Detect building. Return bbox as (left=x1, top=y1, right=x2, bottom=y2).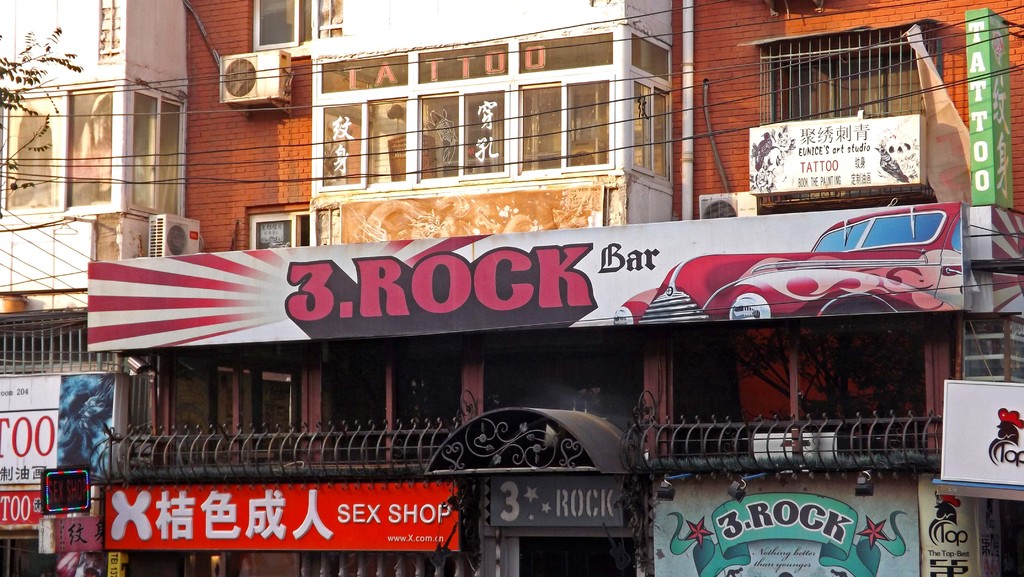
(left=661, top=0, right=1023, bottom=576).
